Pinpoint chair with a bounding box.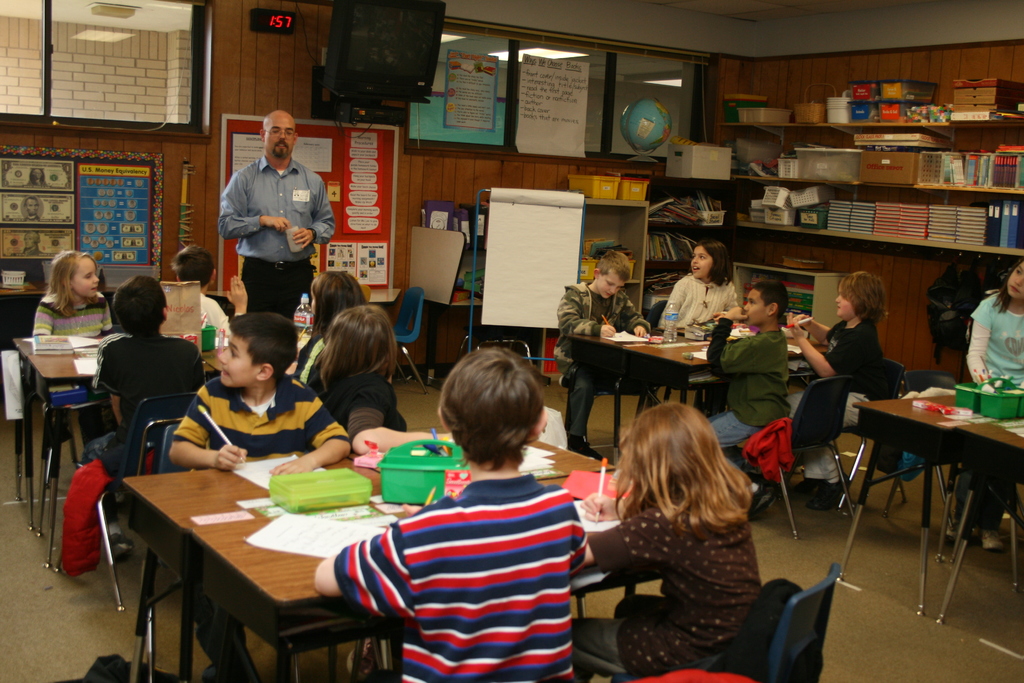
861 354 913 504.
